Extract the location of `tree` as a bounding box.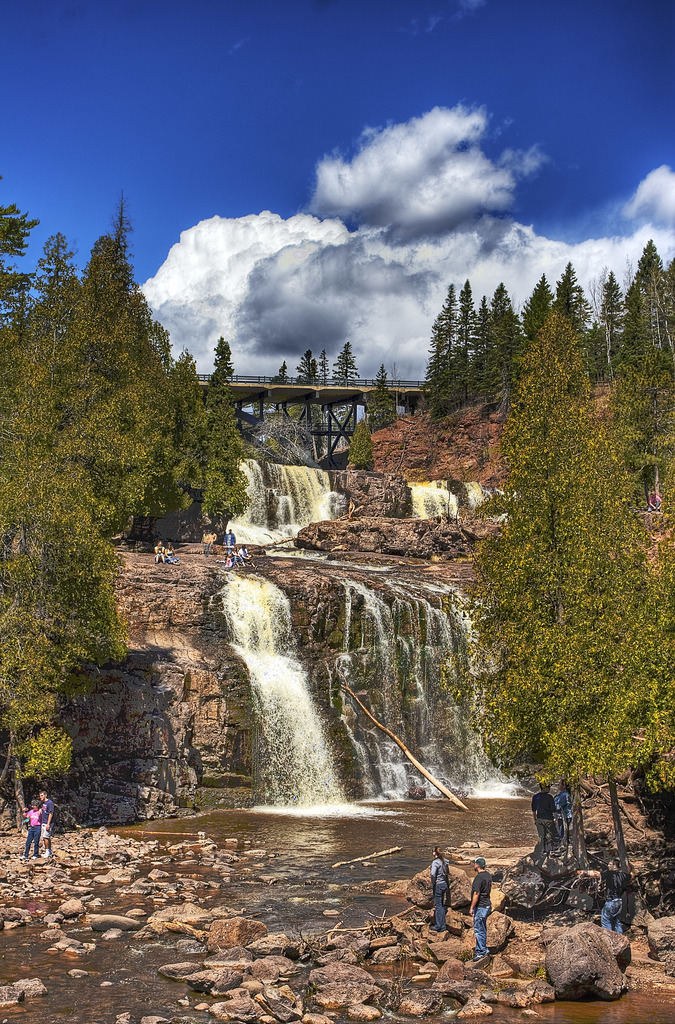
354/417/381/476.
